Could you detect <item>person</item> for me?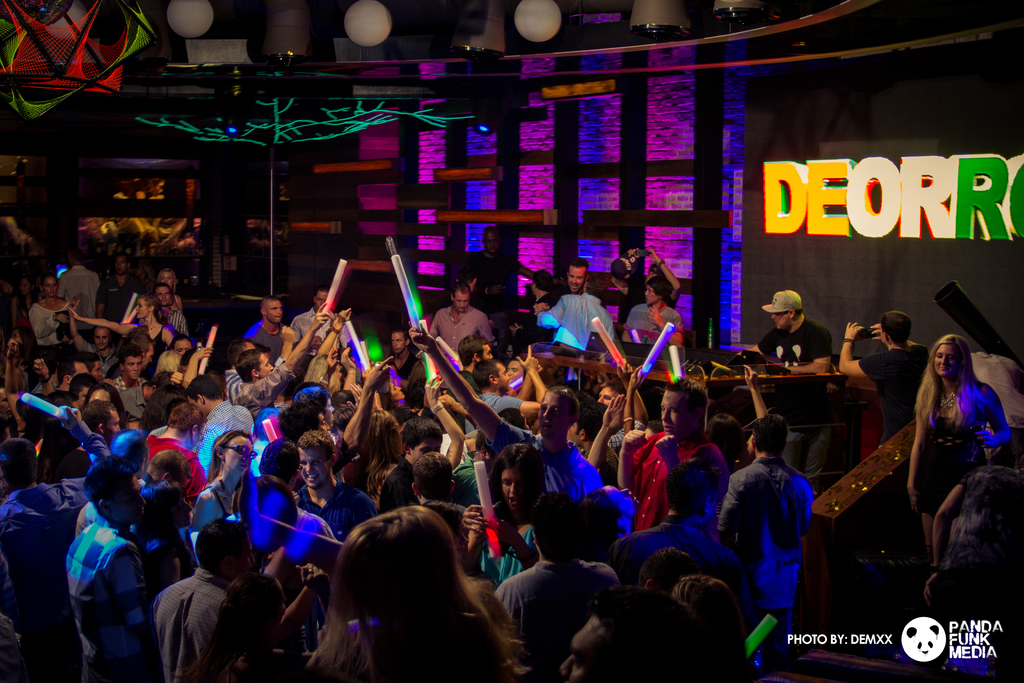
Detection result: Rect(906, 334, 1011, 591).
